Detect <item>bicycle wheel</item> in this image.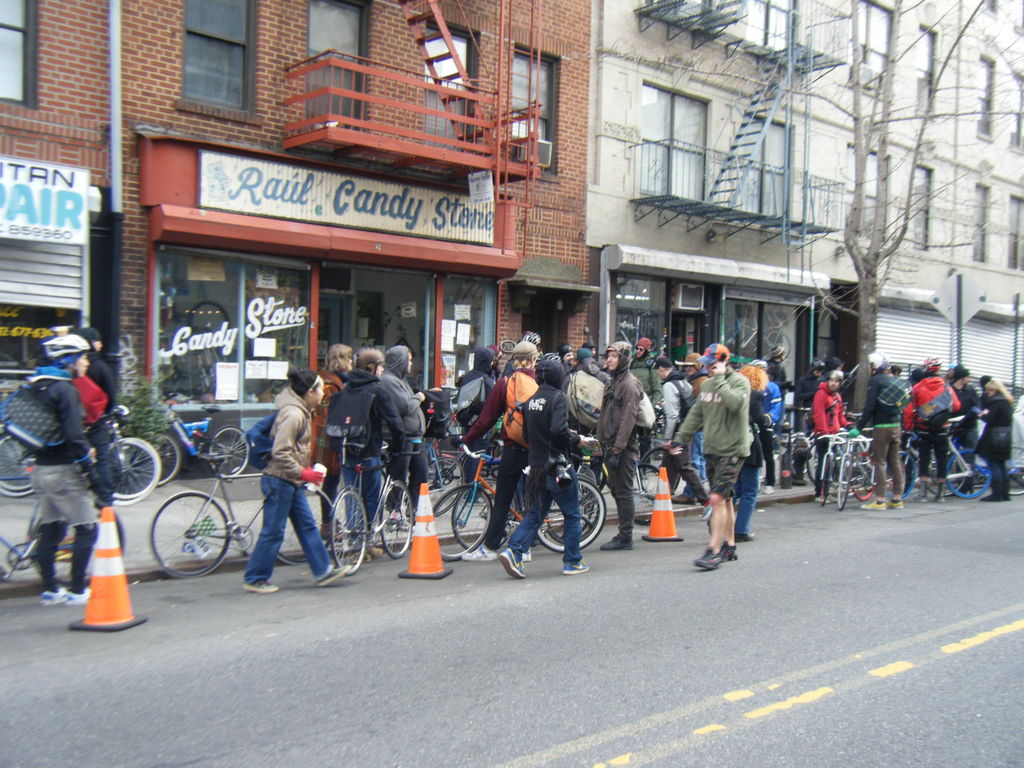
Detection: pyautogui.locateOnScreen(434, 481, 490, 563).
